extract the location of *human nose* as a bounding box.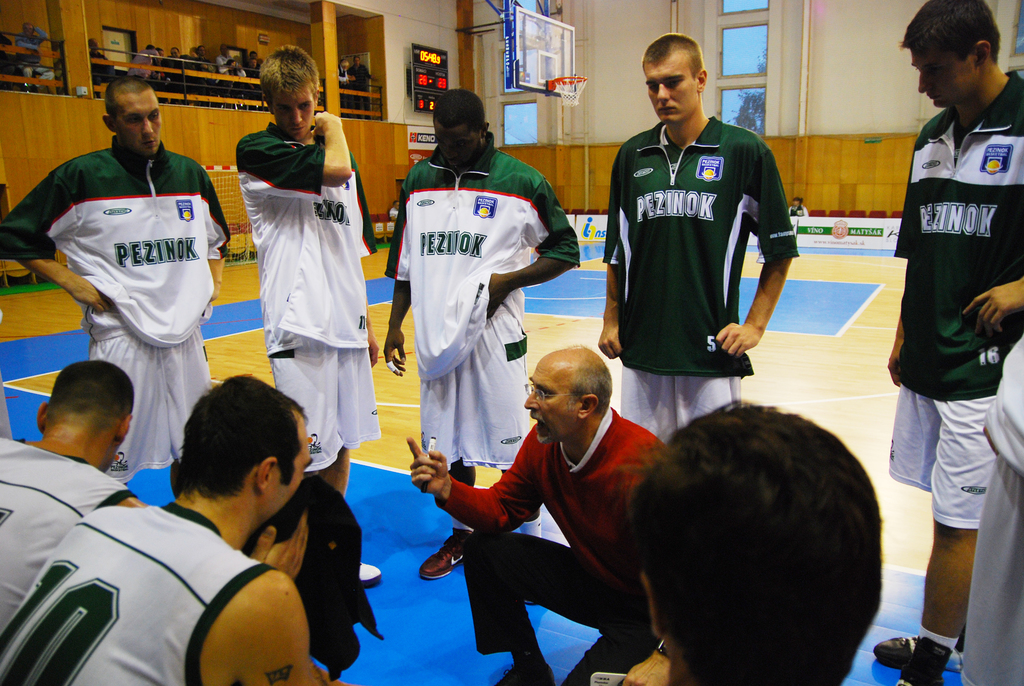
292, 109, 302, 126.
